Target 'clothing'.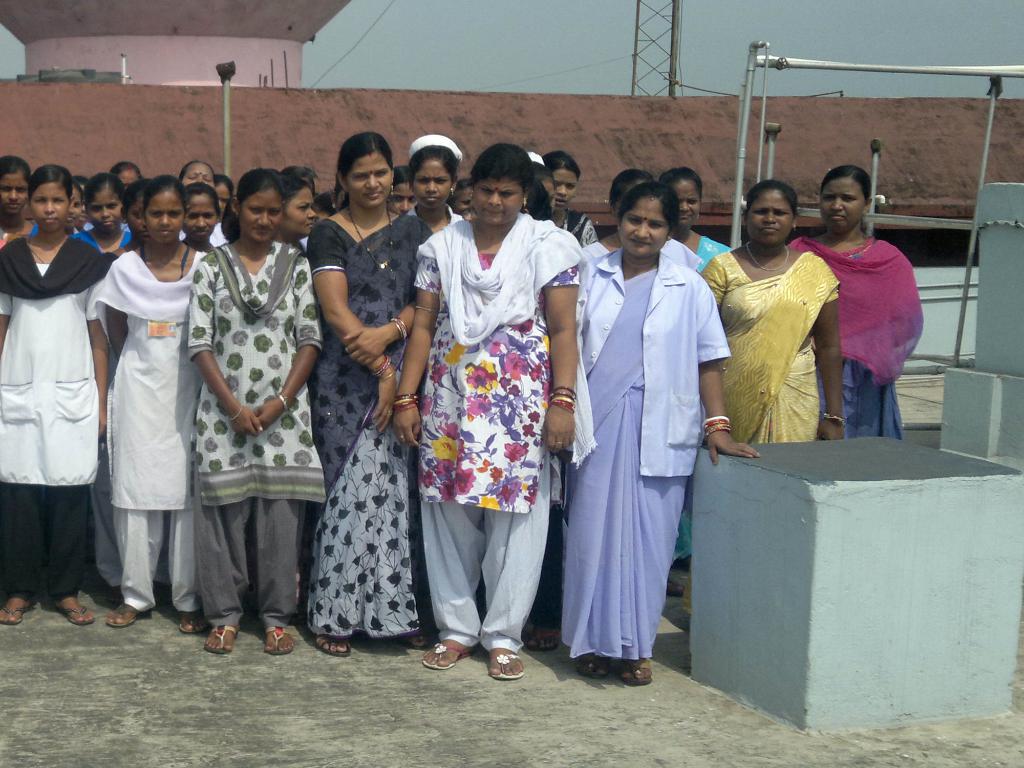
Target region: <box>789,233,927,436</box>.
